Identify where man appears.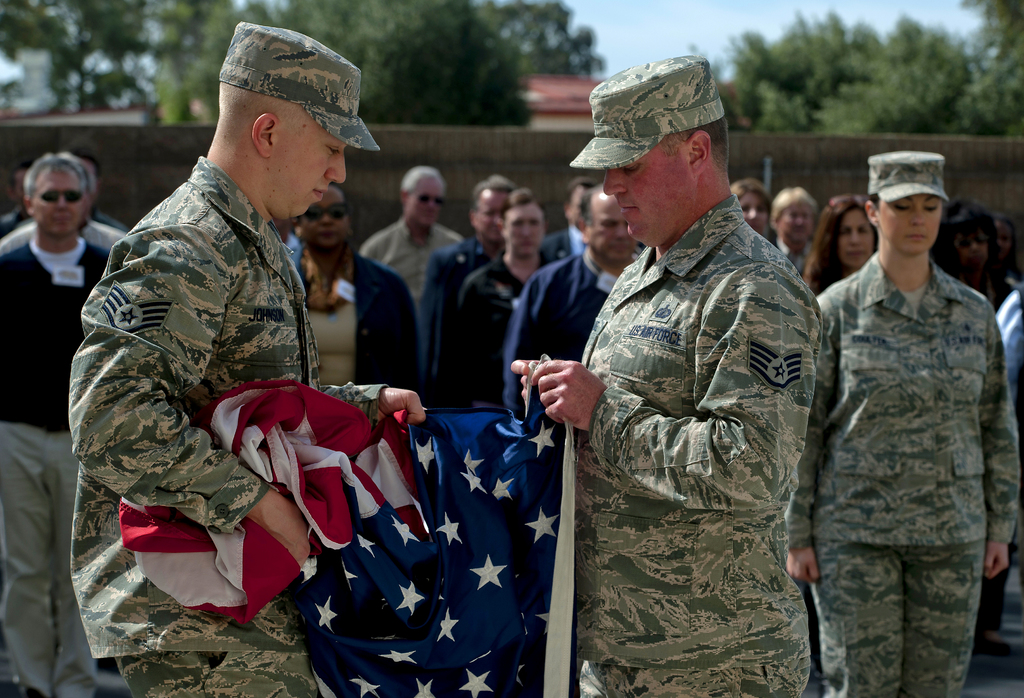
Appears at locate(412, 173, 527, 410).
